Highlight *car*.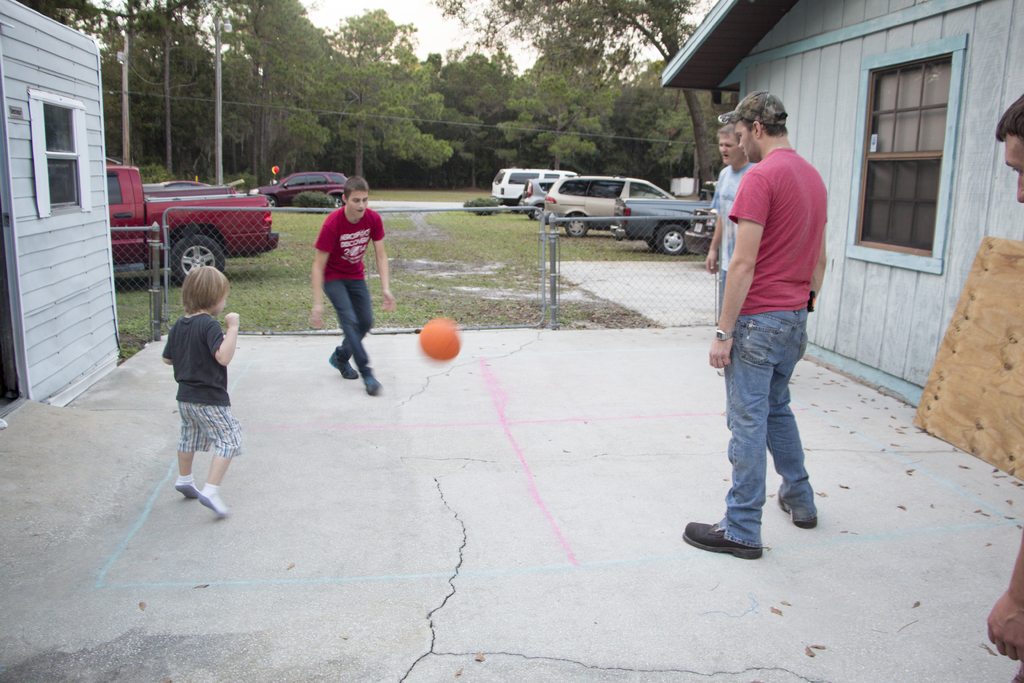
Highlighted region: (left=260, top=170, right=346, bottom=210).
